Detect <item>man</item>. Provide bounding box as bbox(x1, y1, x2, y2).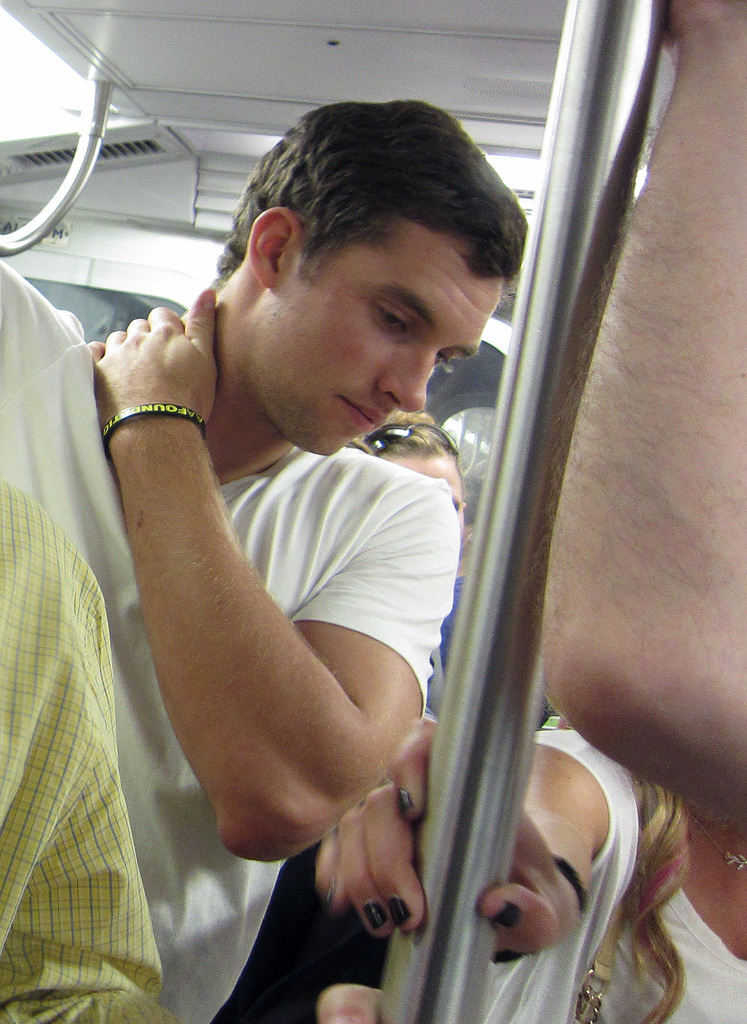
bbox(0, 108, 511, 1023).
